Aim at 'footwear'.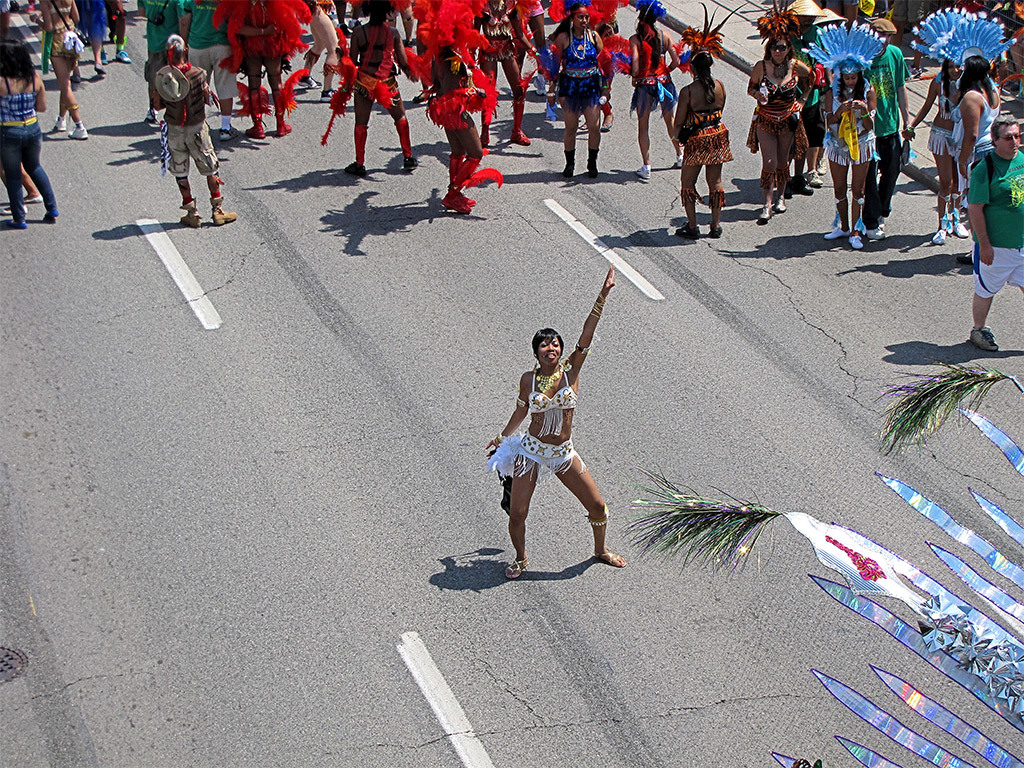
Aimed at (438,185,469,217).
